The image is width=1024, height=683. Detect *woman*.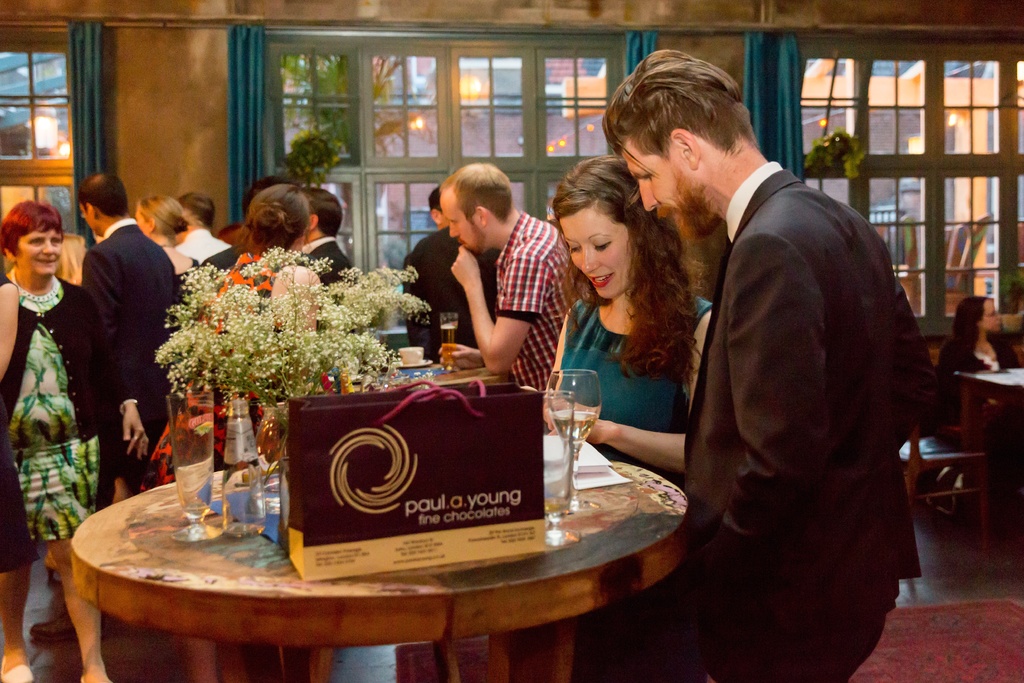
Detection: 932,299,1023,488.
